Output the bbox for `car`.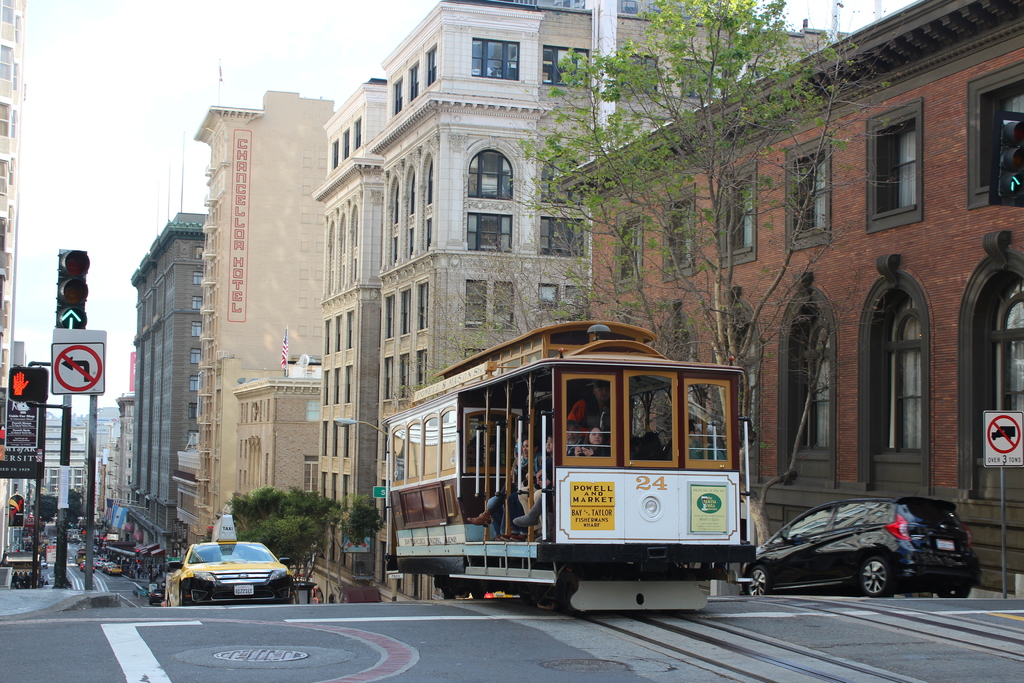
region(166, 508, 301, 614).
